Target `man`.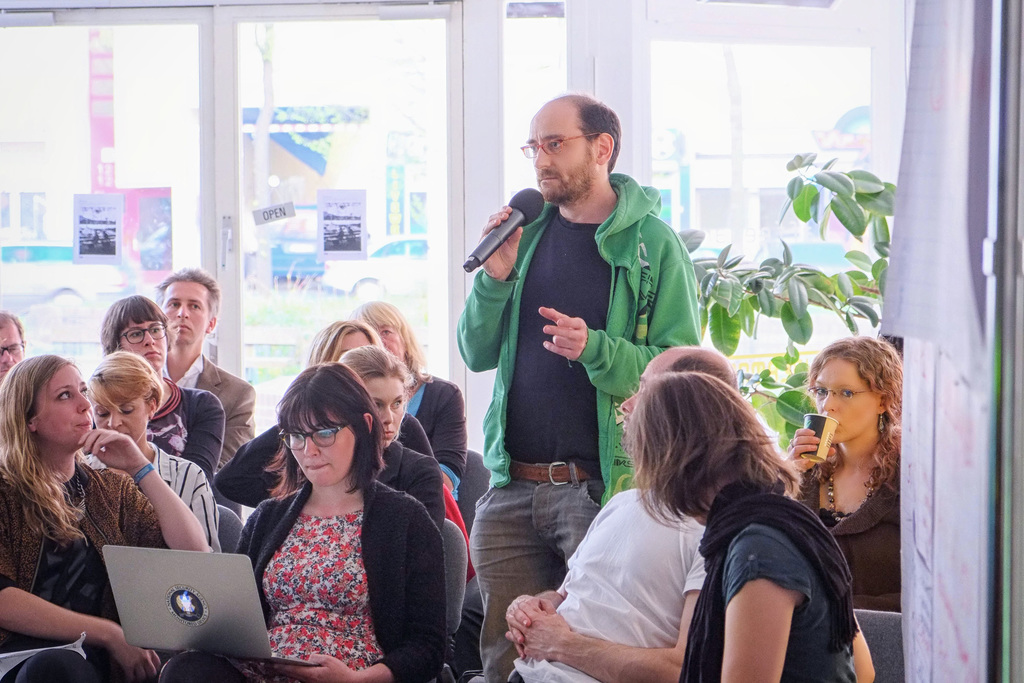
Target region: 95/286/234/477.
